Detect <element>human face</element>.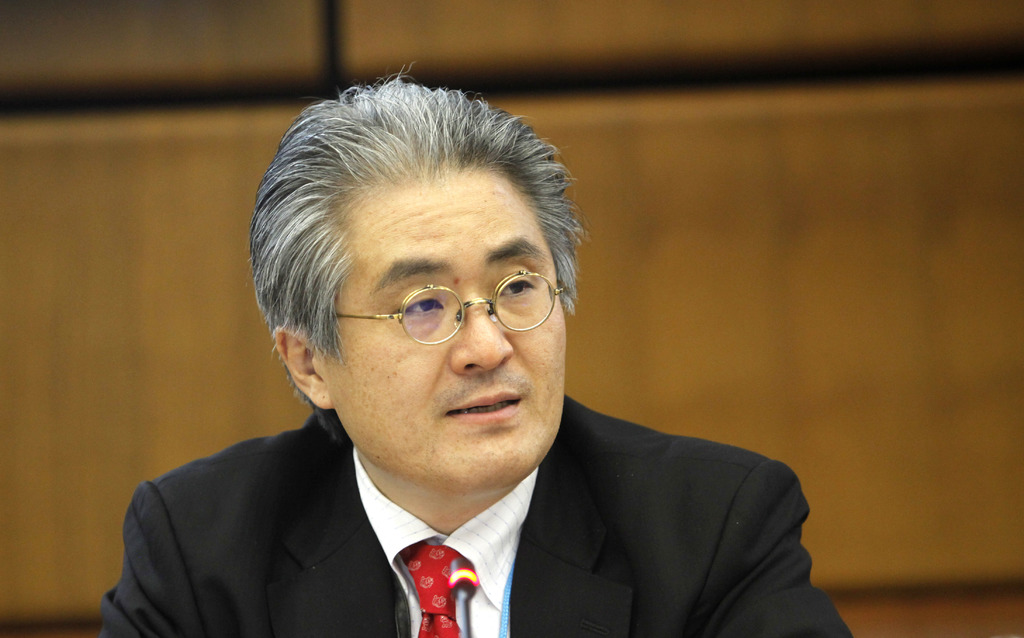
Detected at 315,165,566,498.
